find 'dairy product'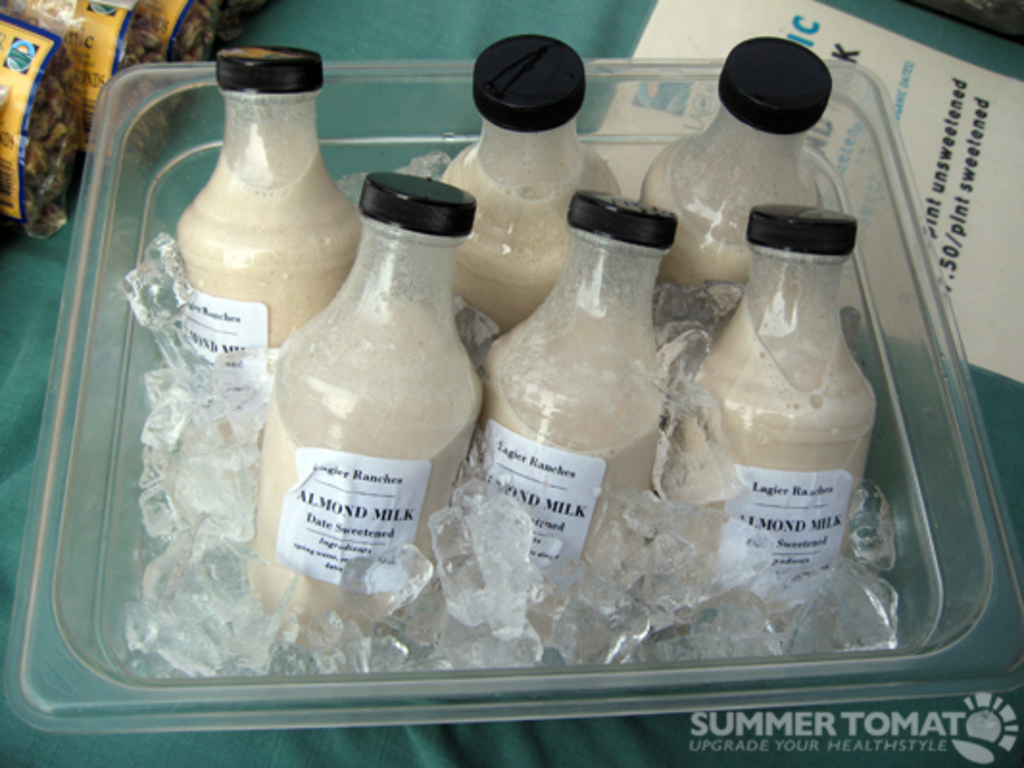
428,163,642,365
